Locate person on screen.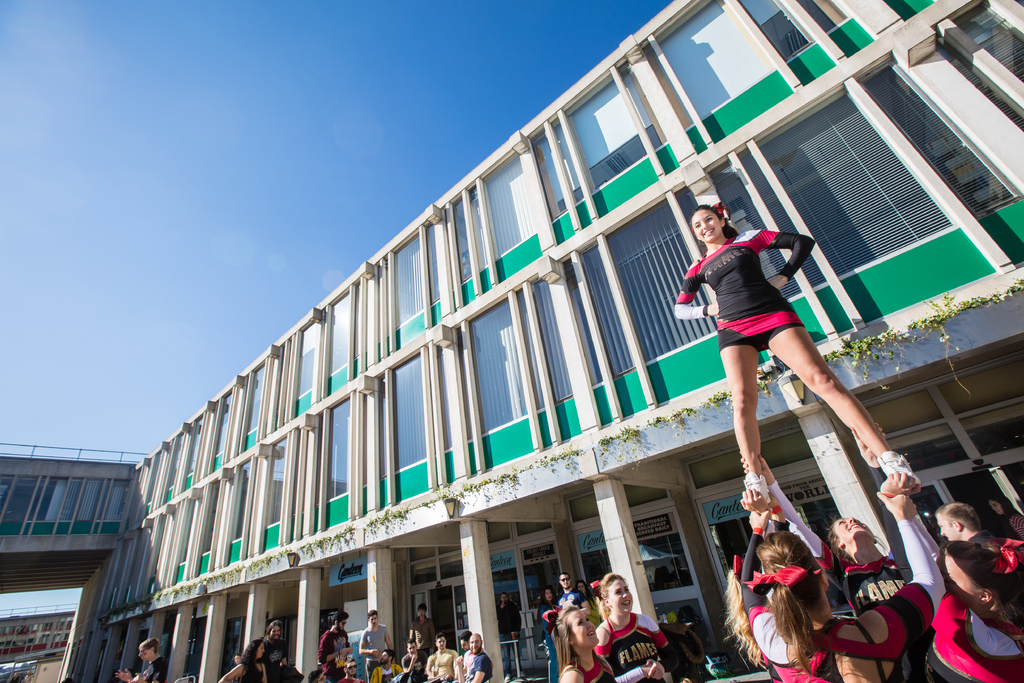
On screen at {"x1": 748, "y1": 507, "x2": 908, "y2": 662}.
